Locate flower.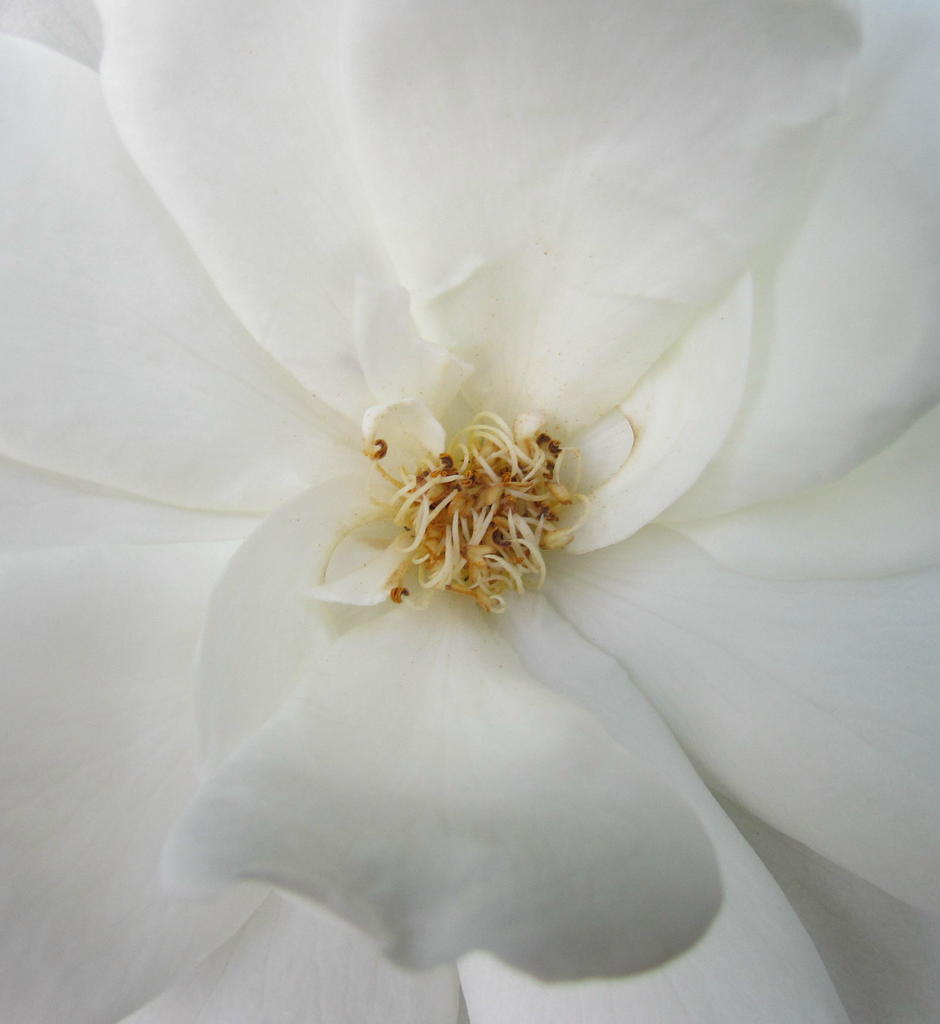
Bounding box: [58,50,914,999].
